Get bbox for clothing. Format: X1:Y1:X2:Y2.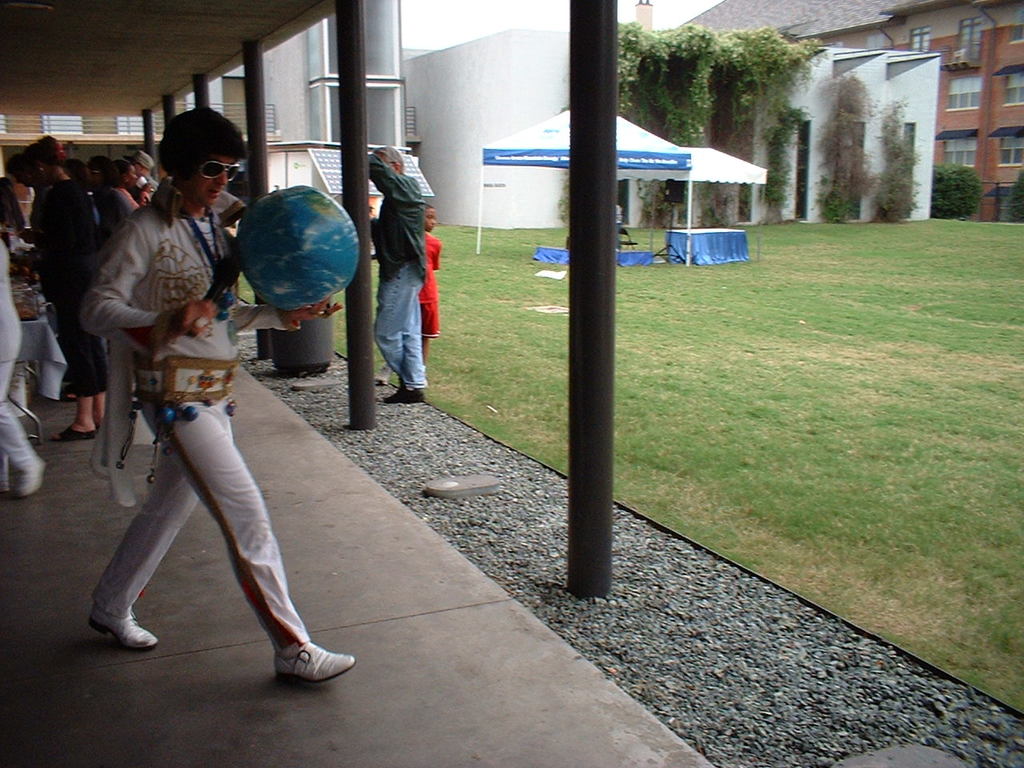
414:230:442:342.
